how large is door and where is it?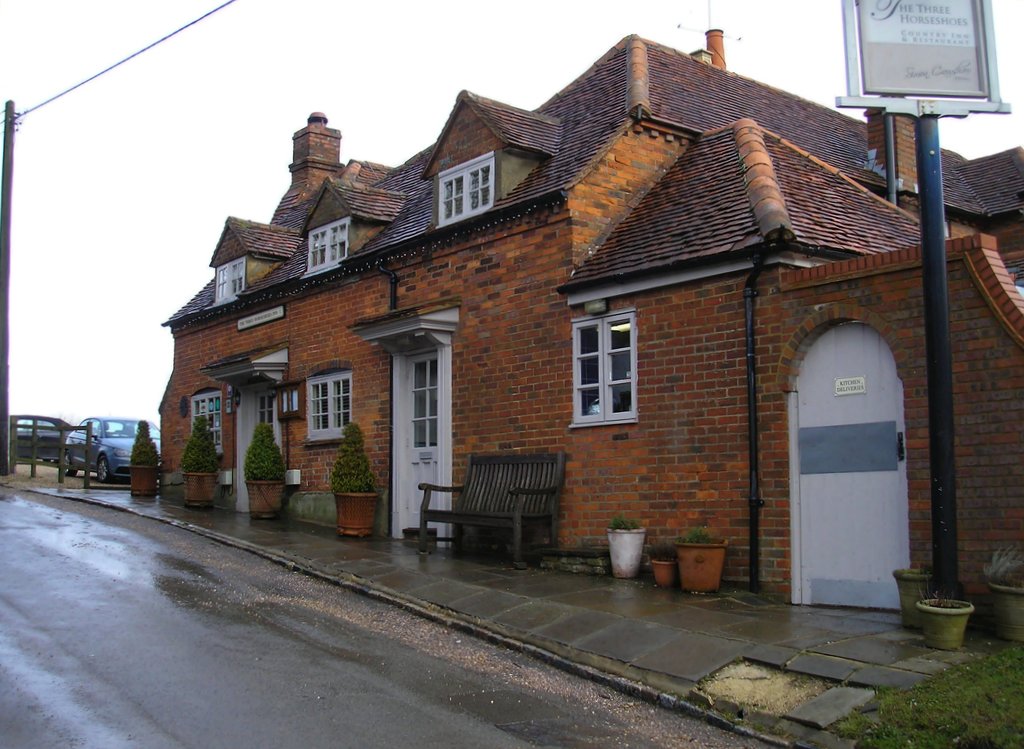
Bounding box: [x1=394, y1=348, x2=445, y2=538].
